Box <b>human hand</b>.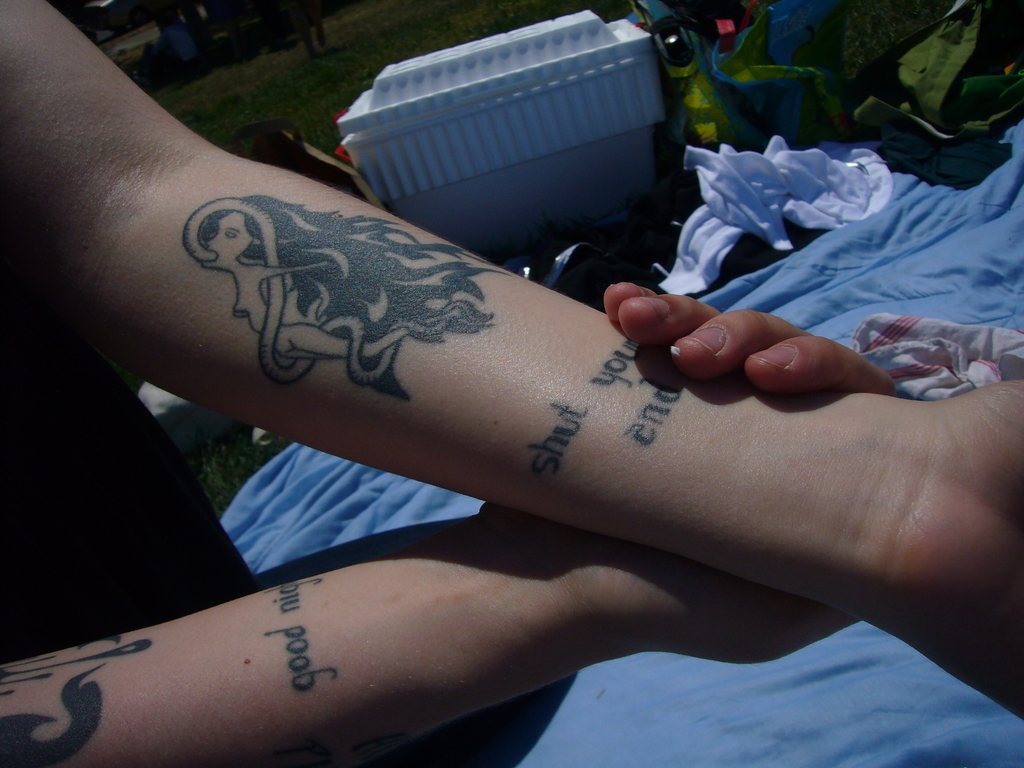
crop(477, 281, 897, 664).
